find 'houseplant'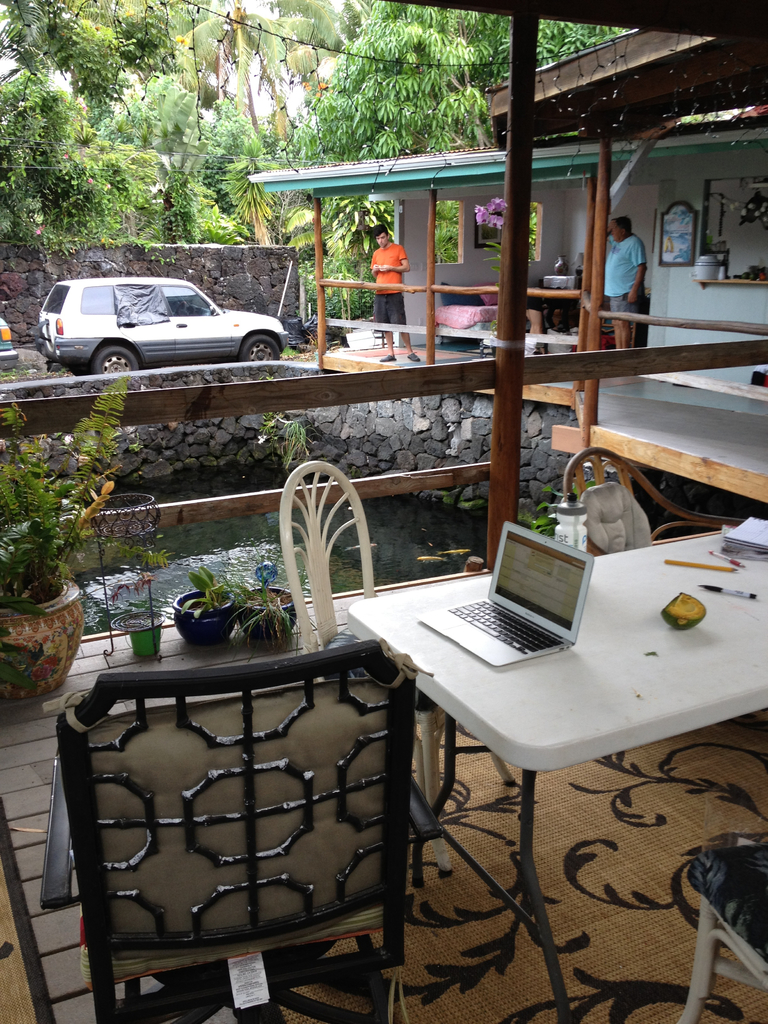
[0, 370, 138, 706]
